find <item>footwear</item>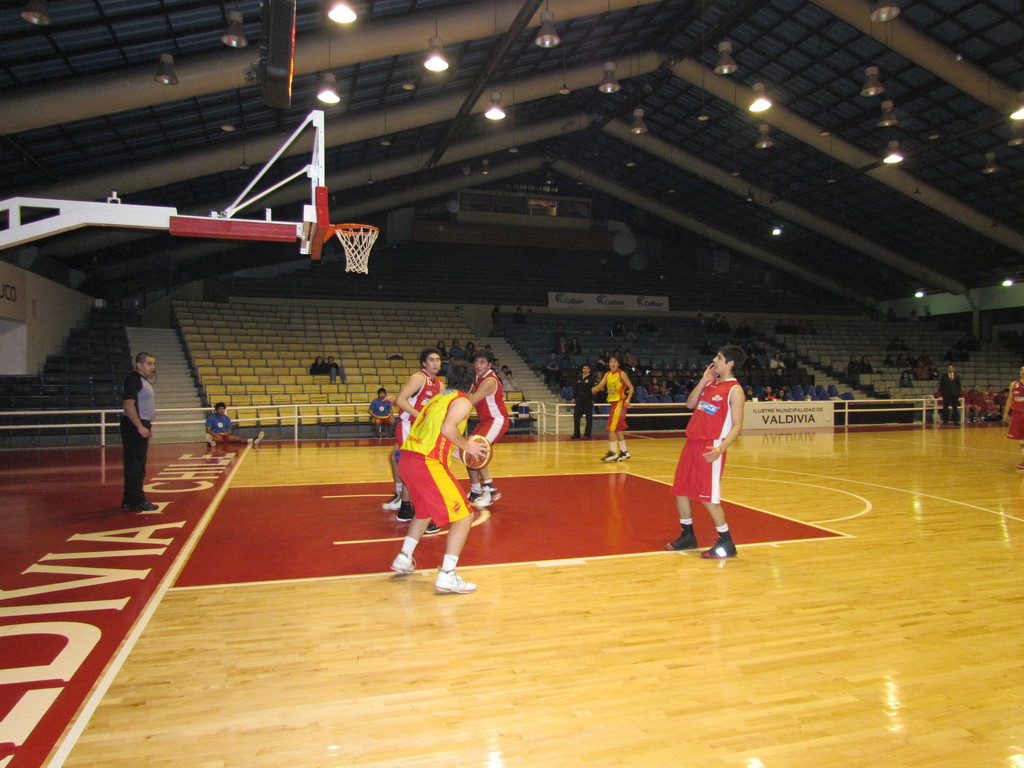
252,433,265,446
